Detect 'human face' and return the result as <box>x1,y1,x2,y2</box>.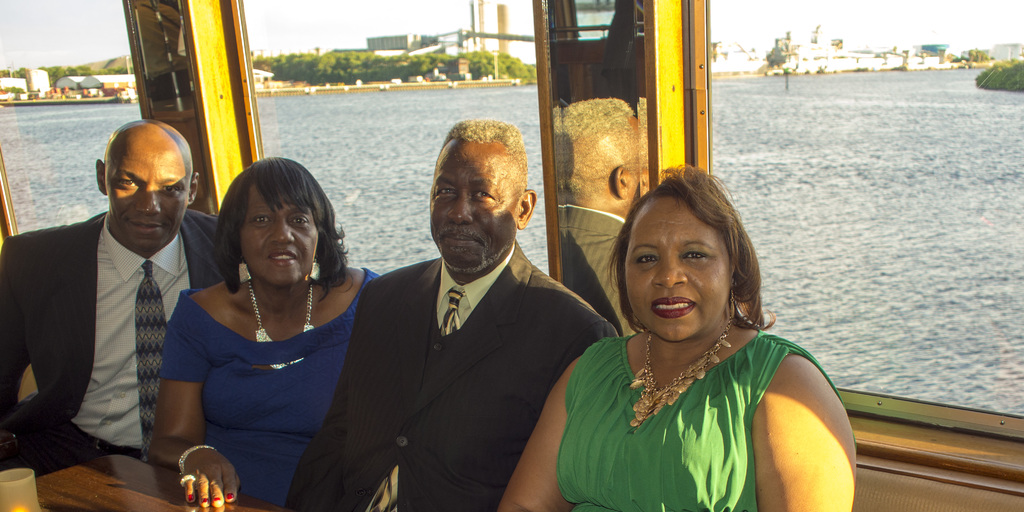
<box>237,180,314,283</box>.
